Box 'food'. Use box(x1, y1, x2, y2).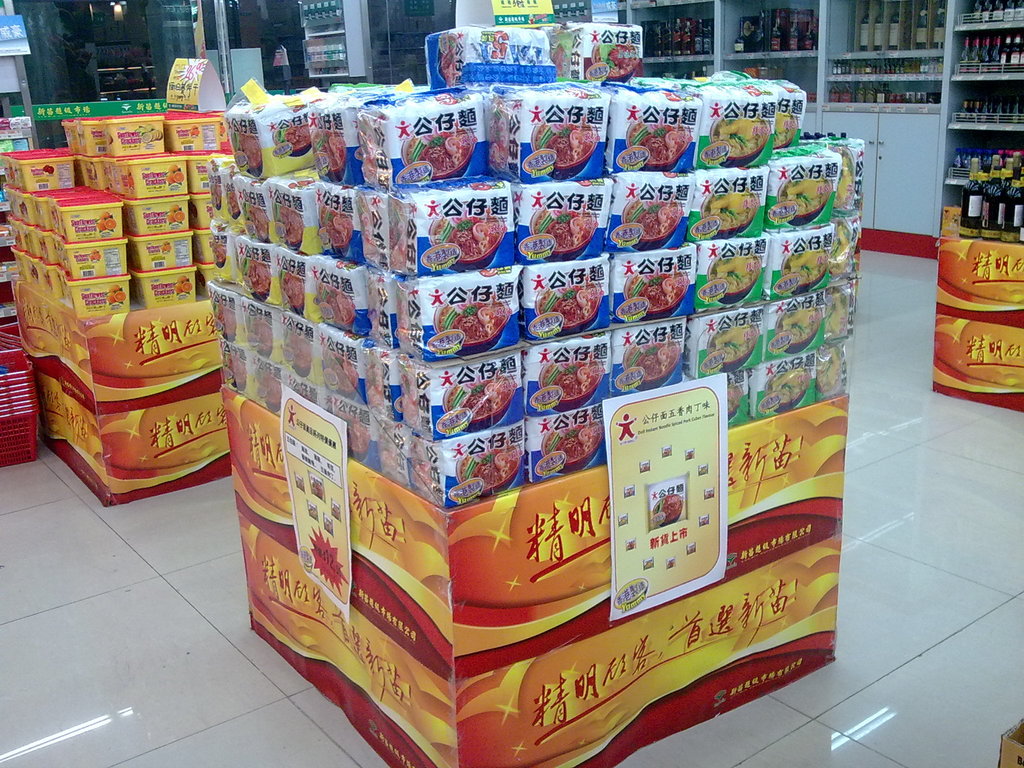
box(188, 124, 201, 136).
